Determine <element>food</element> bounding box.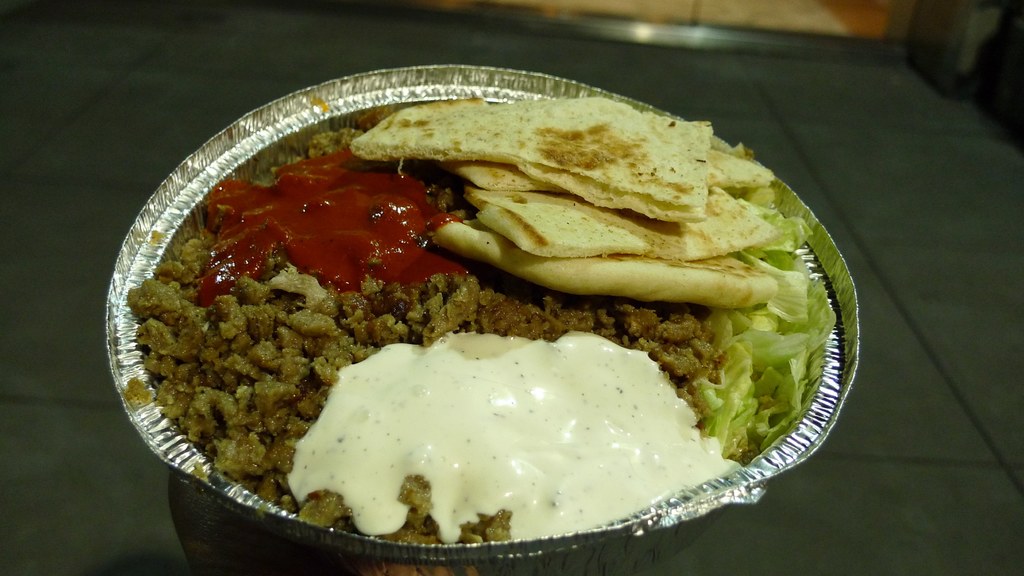
Determined: (x1=120, y1=374, x2=140, y2=399).
